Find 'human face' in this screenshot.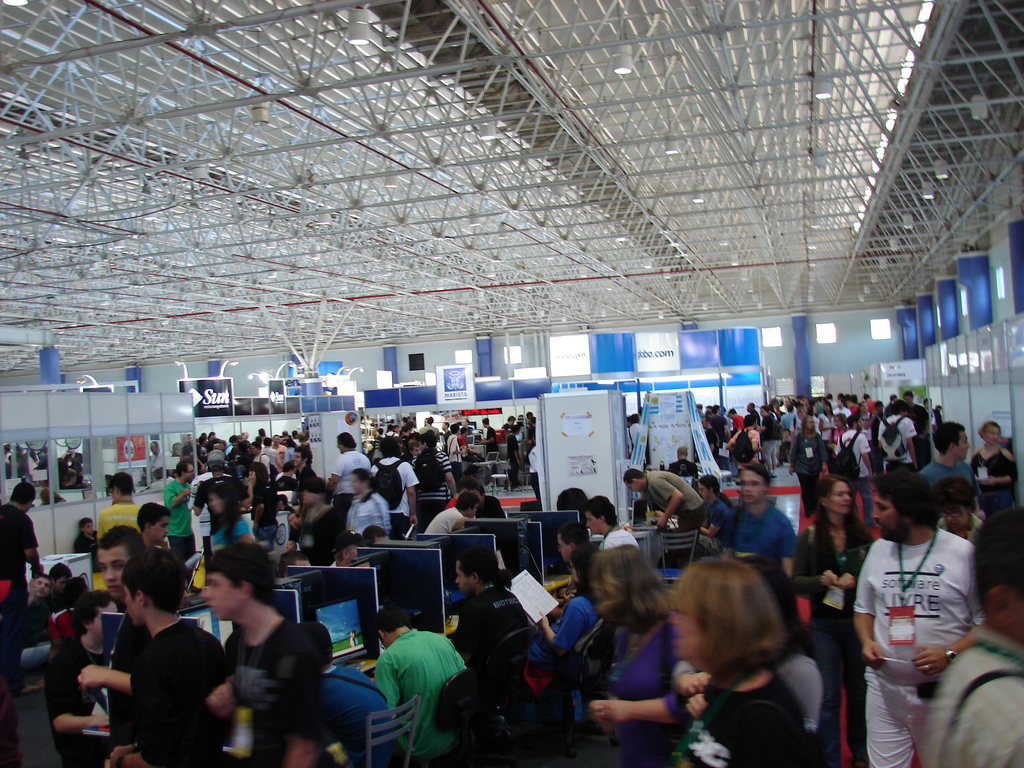
The bounding box for 'human face' is (664, 601, 700, 659).
